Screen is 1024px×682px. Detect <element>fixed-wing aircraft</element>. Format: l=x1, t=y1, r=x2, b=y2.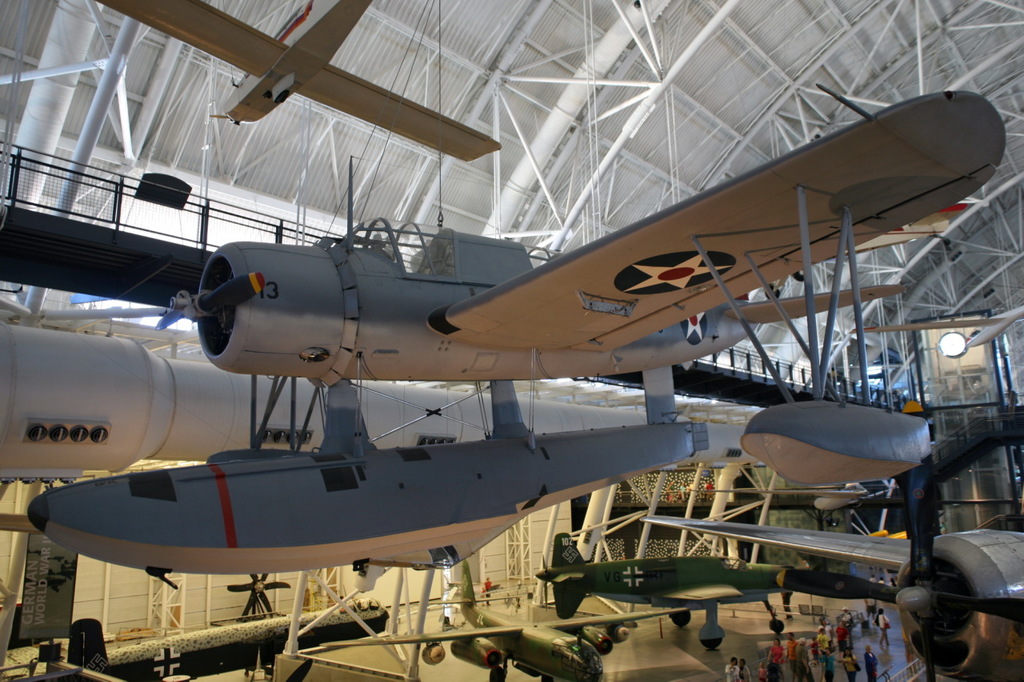
l=643, t=446, r=1023, b=680.
